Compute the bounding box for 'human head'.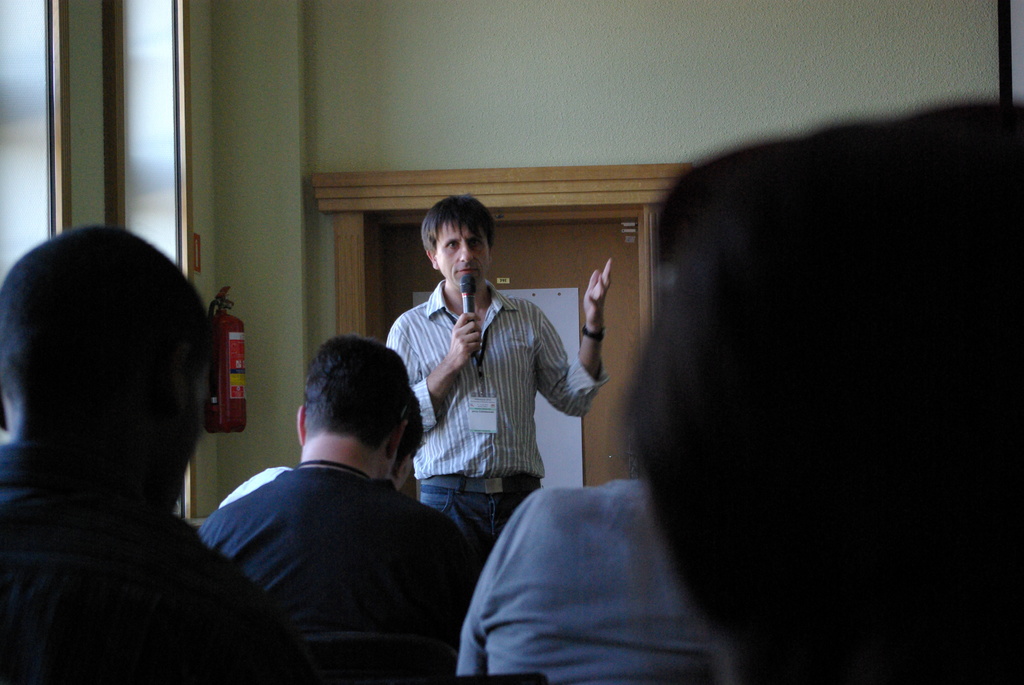
region(380, 385, 431, 489).
